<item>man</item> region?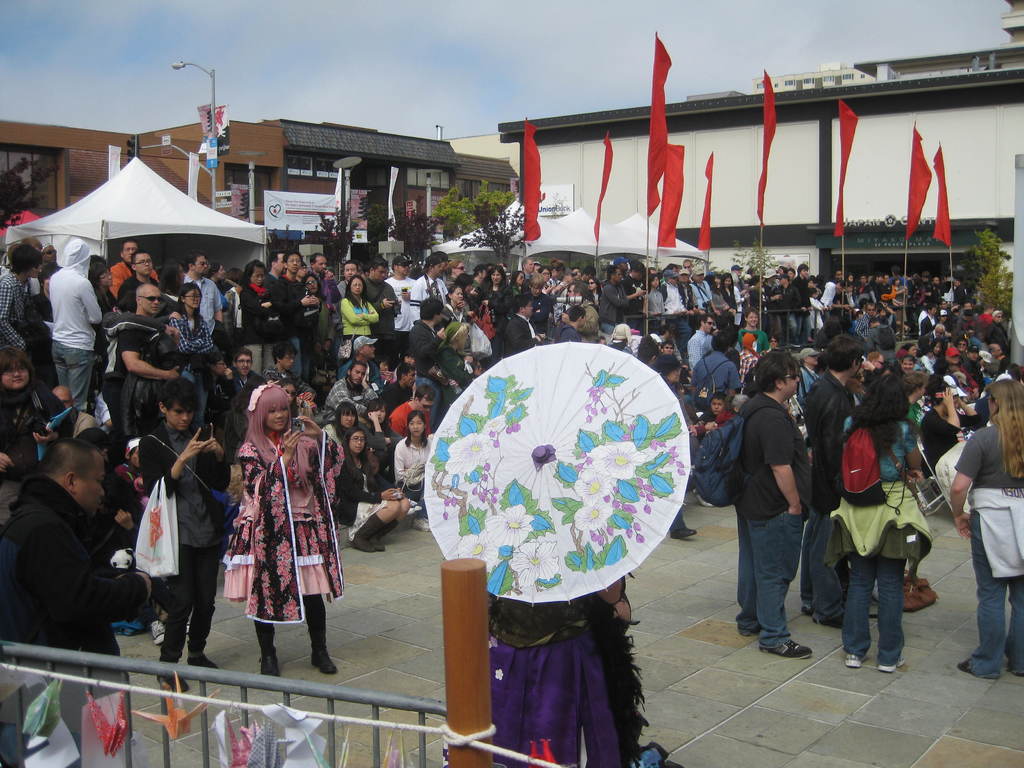
detection(931, 319, 946, 342)
